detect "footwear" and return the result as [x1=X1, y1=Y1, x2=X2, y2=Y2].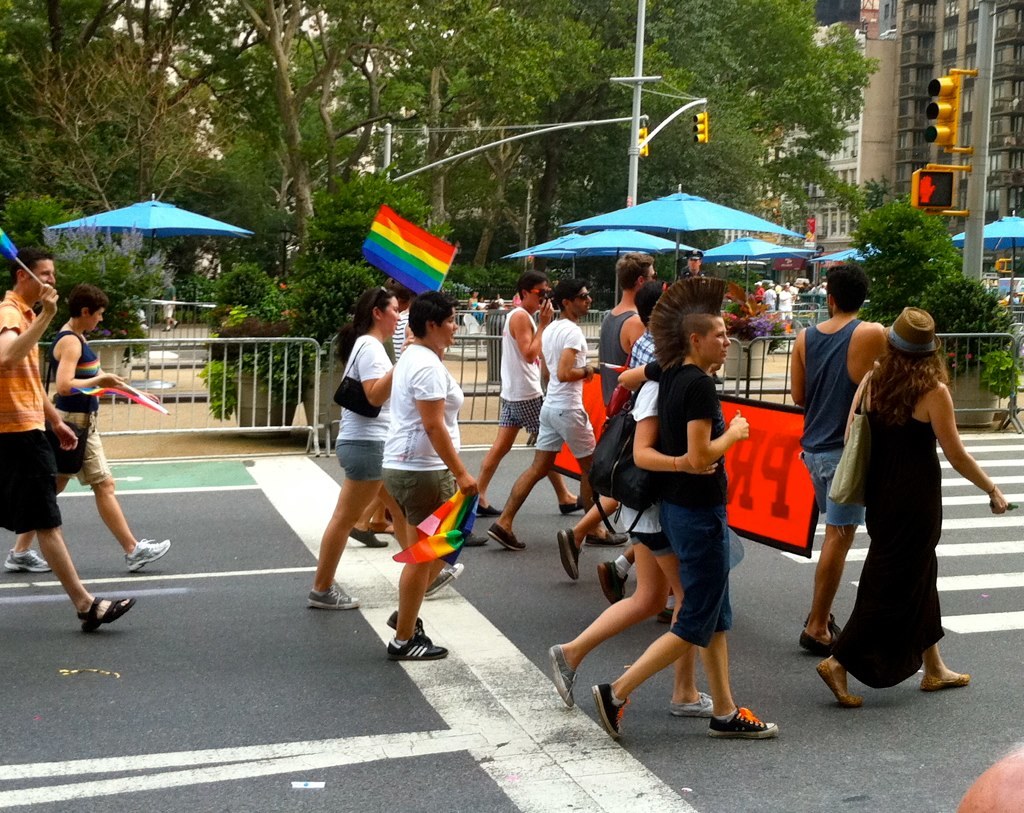
[x1=657, y1=604, x2=674, y2=625].
